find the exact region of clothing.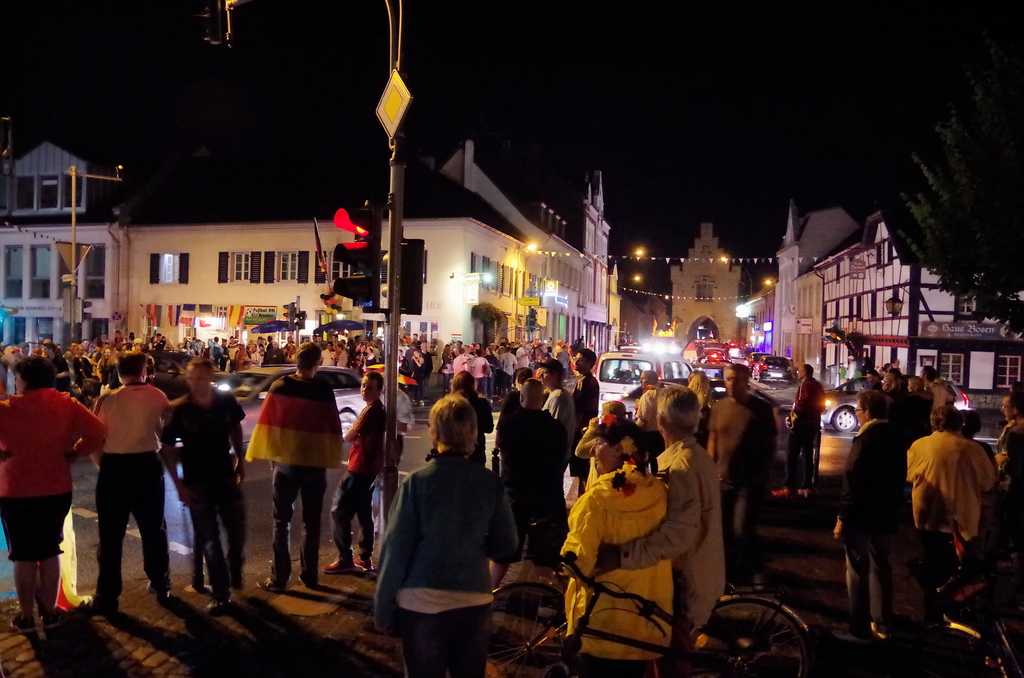
Exact region: [628,428,748,674].
